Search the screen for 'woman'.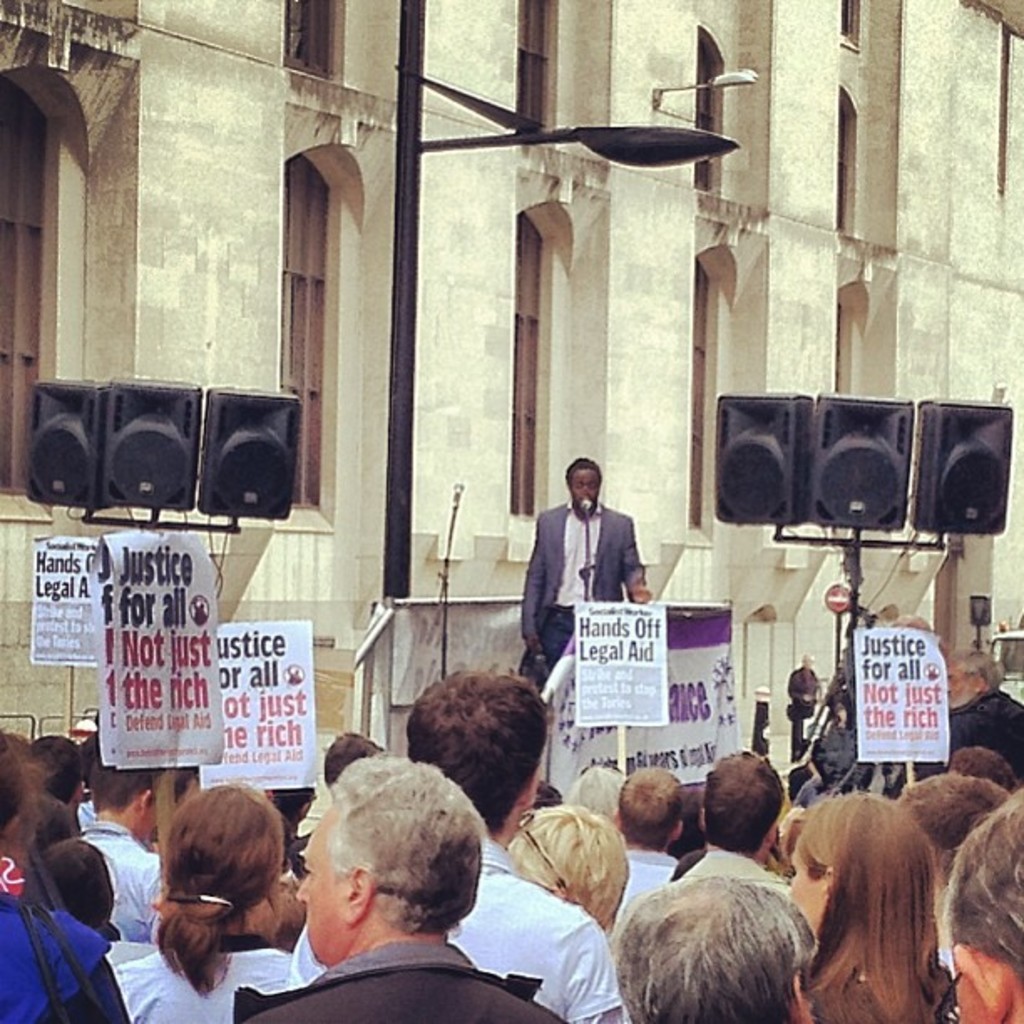
Found at rect(785, 783, 960, 1022).
